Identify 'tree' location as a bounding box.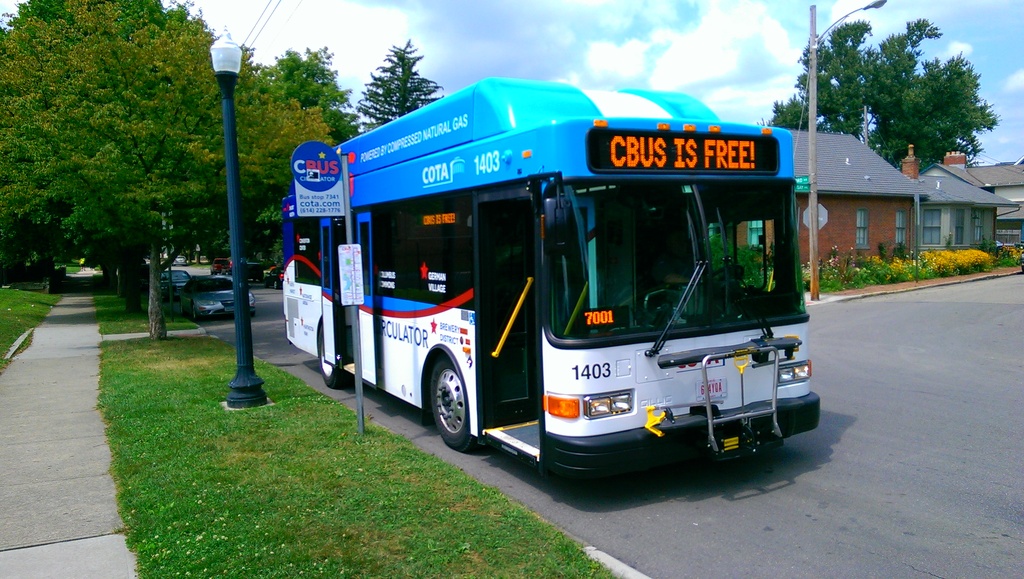
box=[799, 22, 995, 167].
